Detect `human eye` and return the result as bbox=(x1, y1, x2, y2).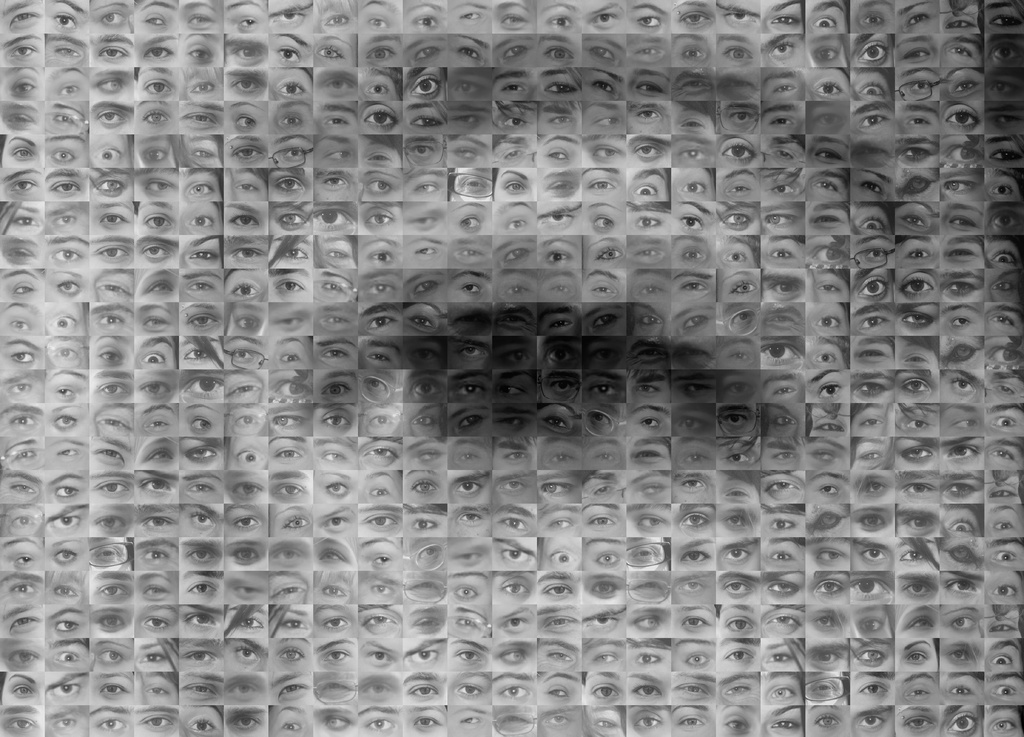
bbox=(10, 581, 34, 597).
